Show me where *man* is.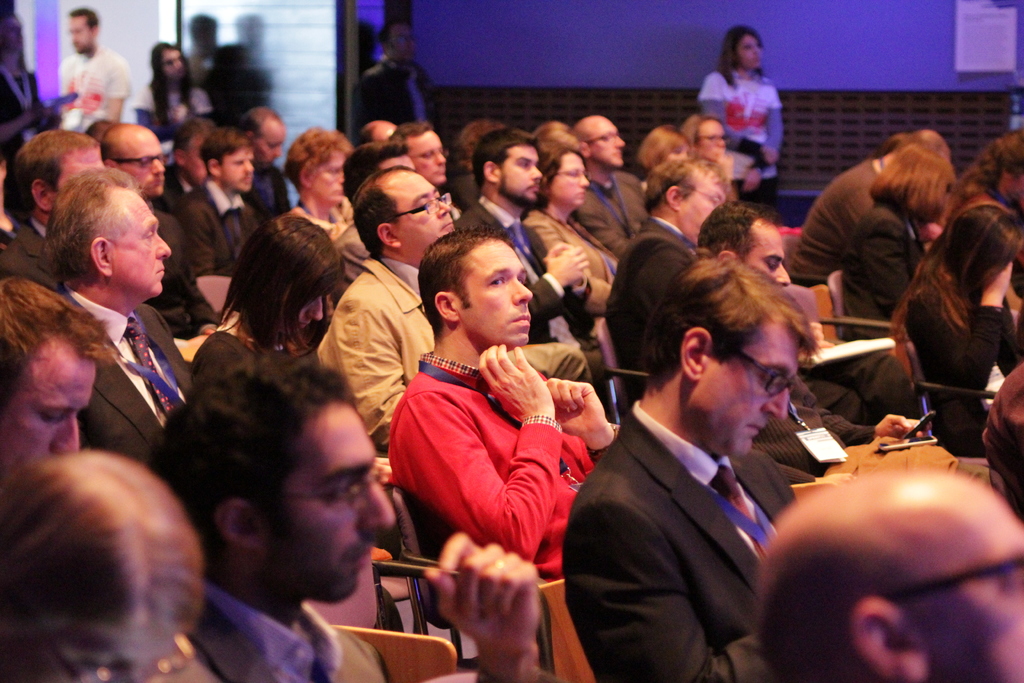
*man* is at left=225, top=106, right=299, bottom=254.
